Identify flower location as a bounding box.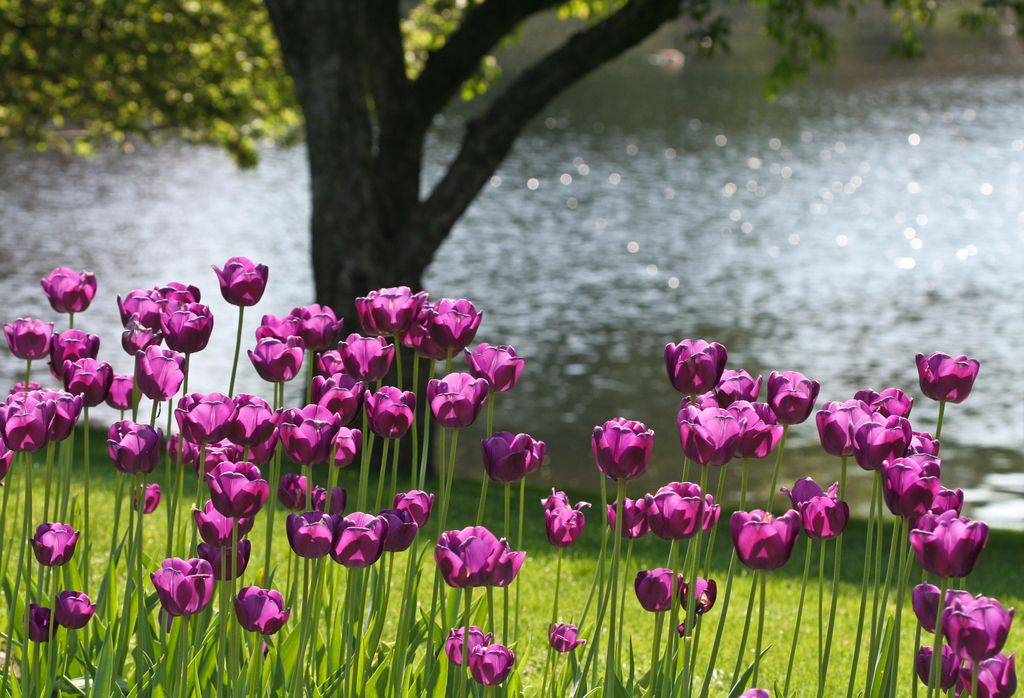
region(26, 597, 59, 642).
